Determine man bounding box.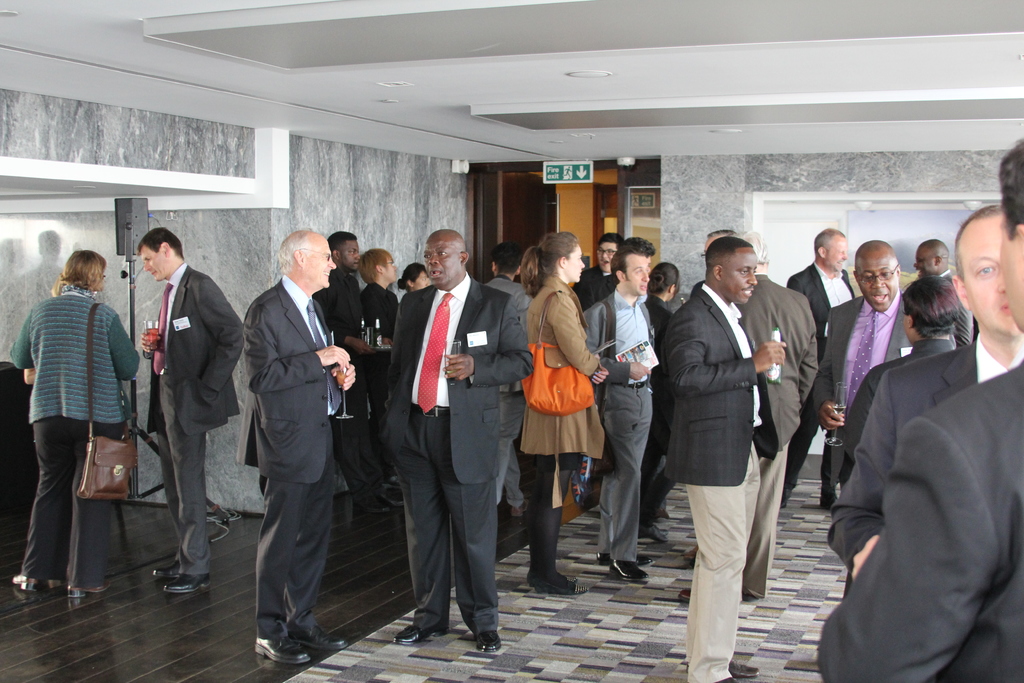
Determined: 815,201,1023,584.
